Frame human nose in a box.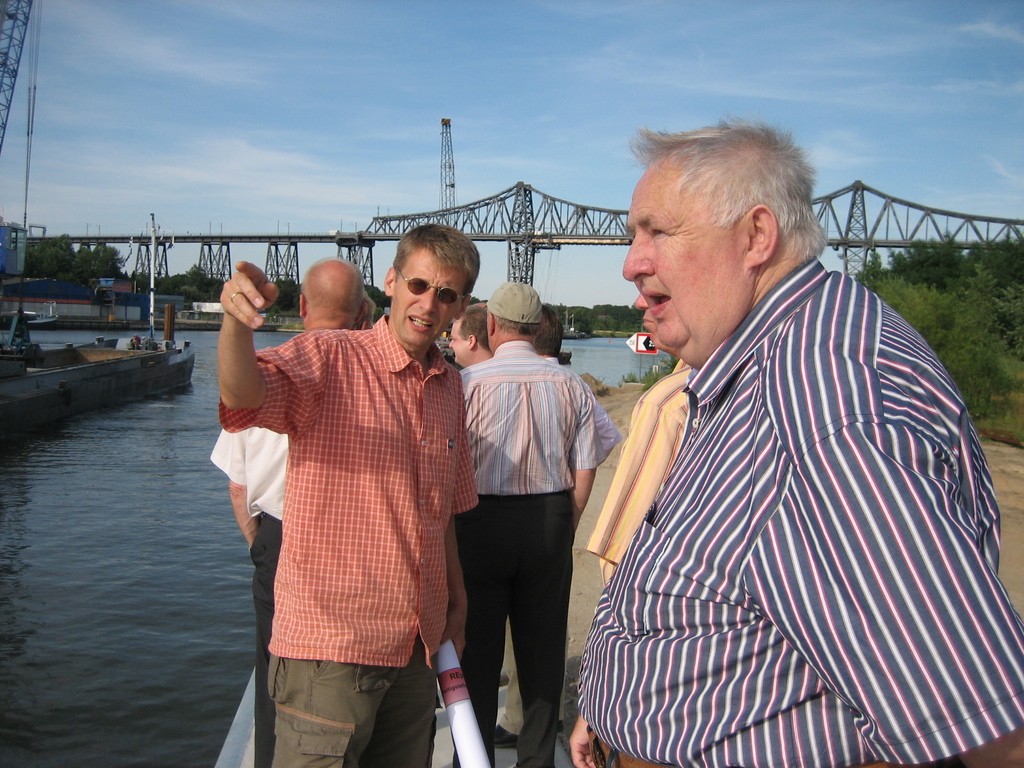
box(417, 288, 438, 314).
